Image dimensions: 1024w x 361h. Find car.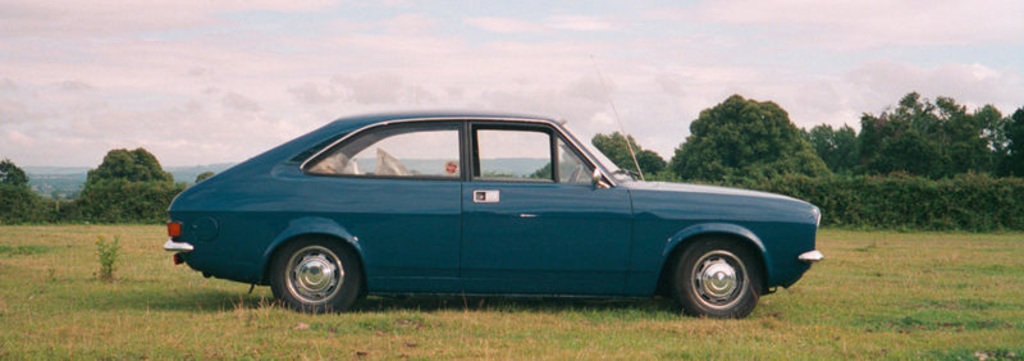
l=163, t=50, r=826, b=324.
